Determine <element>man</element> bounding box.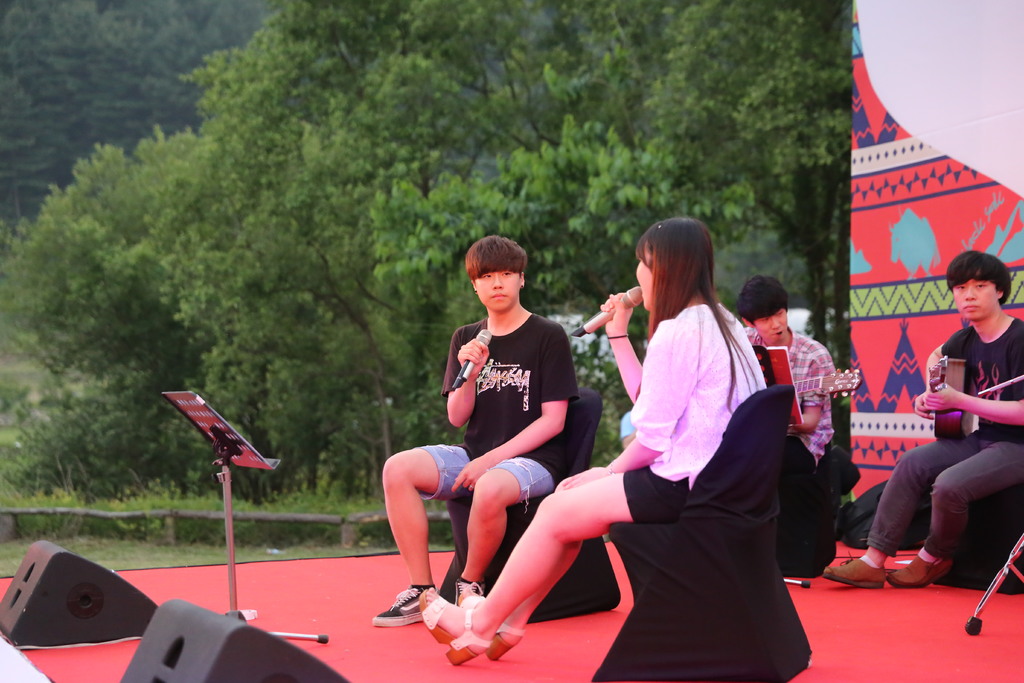
Determined: Rect(740, 277, 833, 463).
